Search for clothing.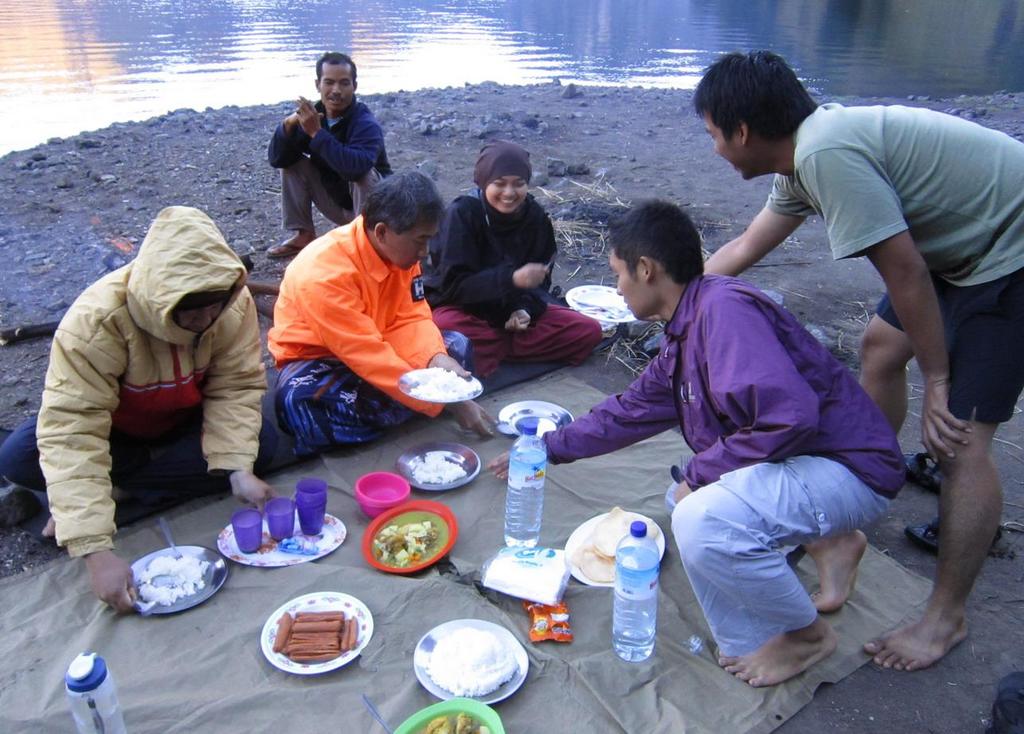
Found at <region>876, 265, 1023, 420</region>.
